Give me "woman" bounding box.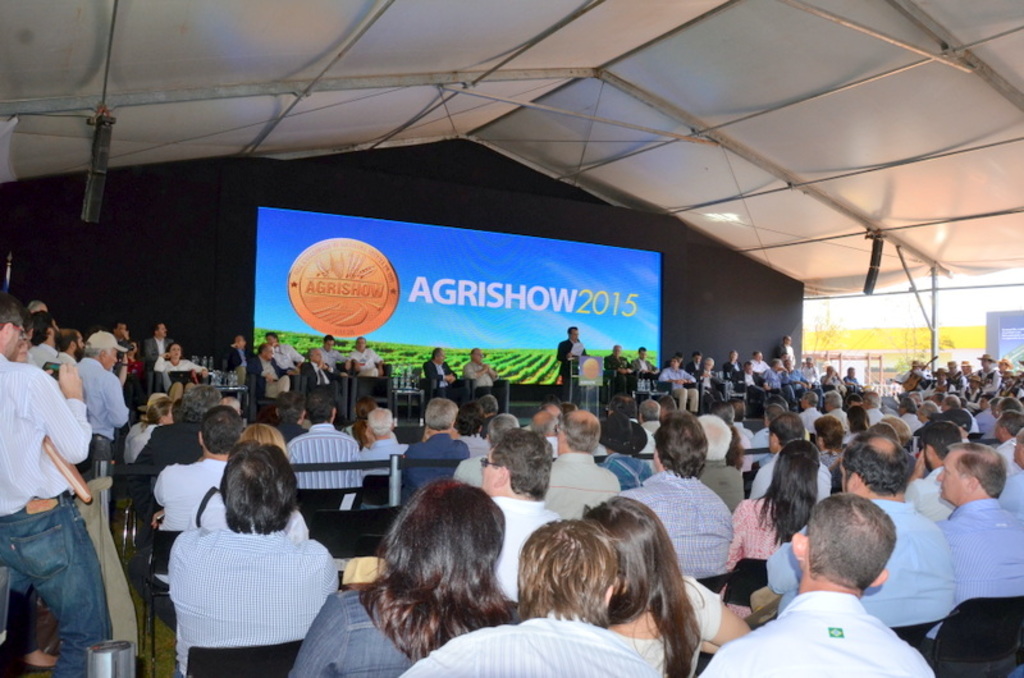
{"x1": 577, "y1": 490, "x2": 758, "y2": 677}.
